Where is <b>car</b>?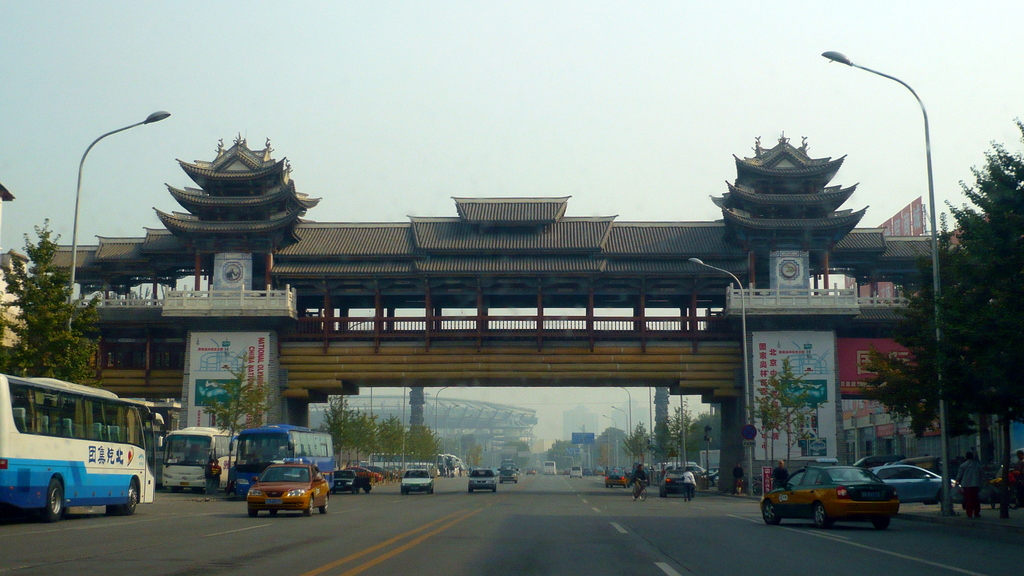
<bbox>758, 463, 901, 530</bbox>.
